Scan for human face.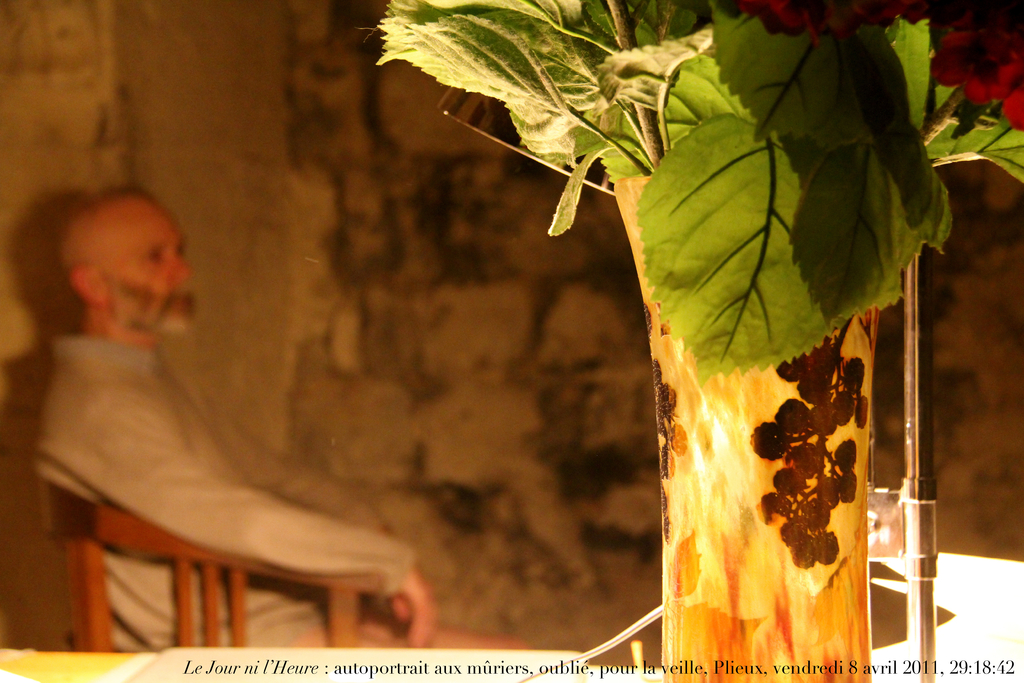
Scan result: left=92, top=204, right=192, bottom=331.
